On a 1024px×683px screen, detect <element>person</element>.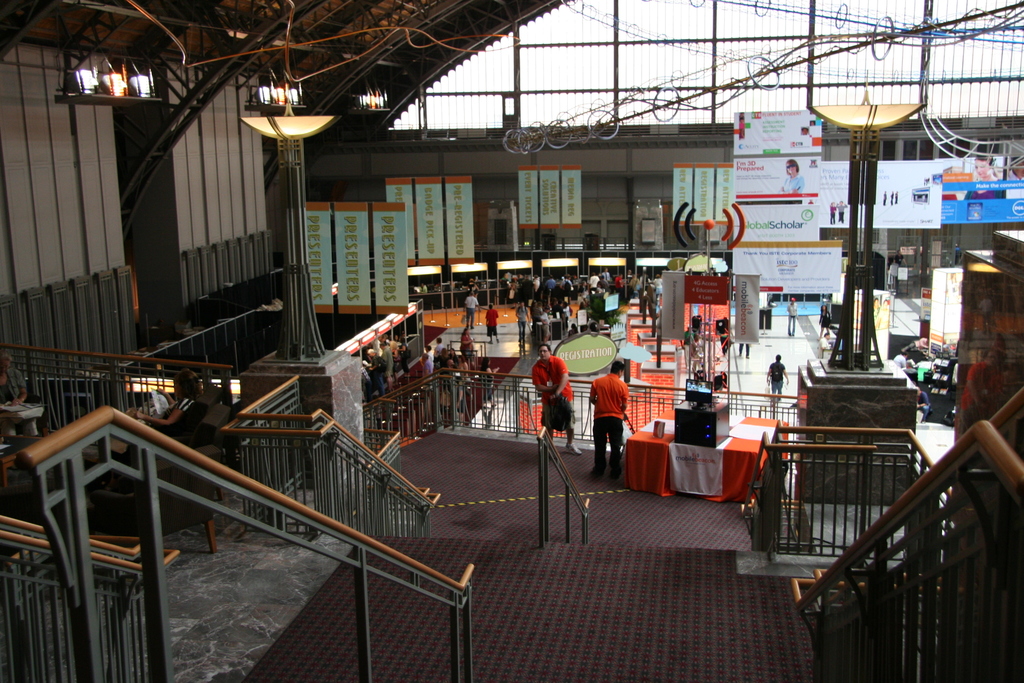
box=[829, 200, 837, 225].
